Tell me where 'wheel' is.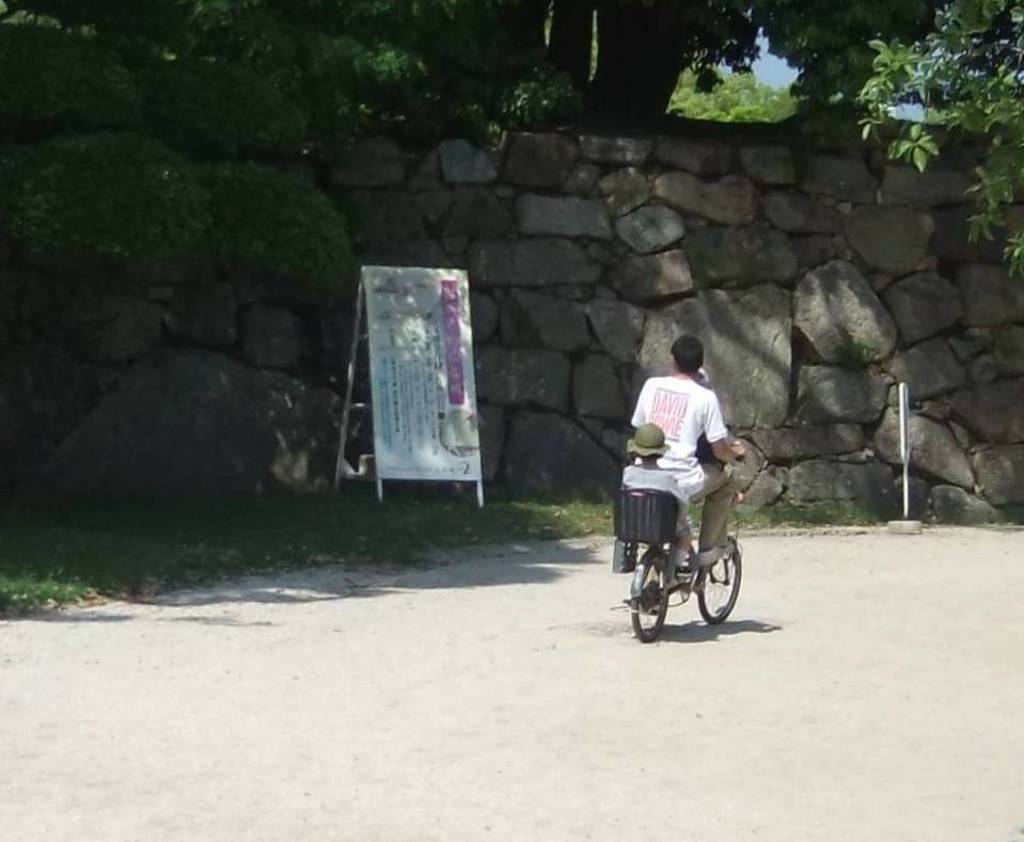
'wheel' is at detection(691, 537, 752, 635).
